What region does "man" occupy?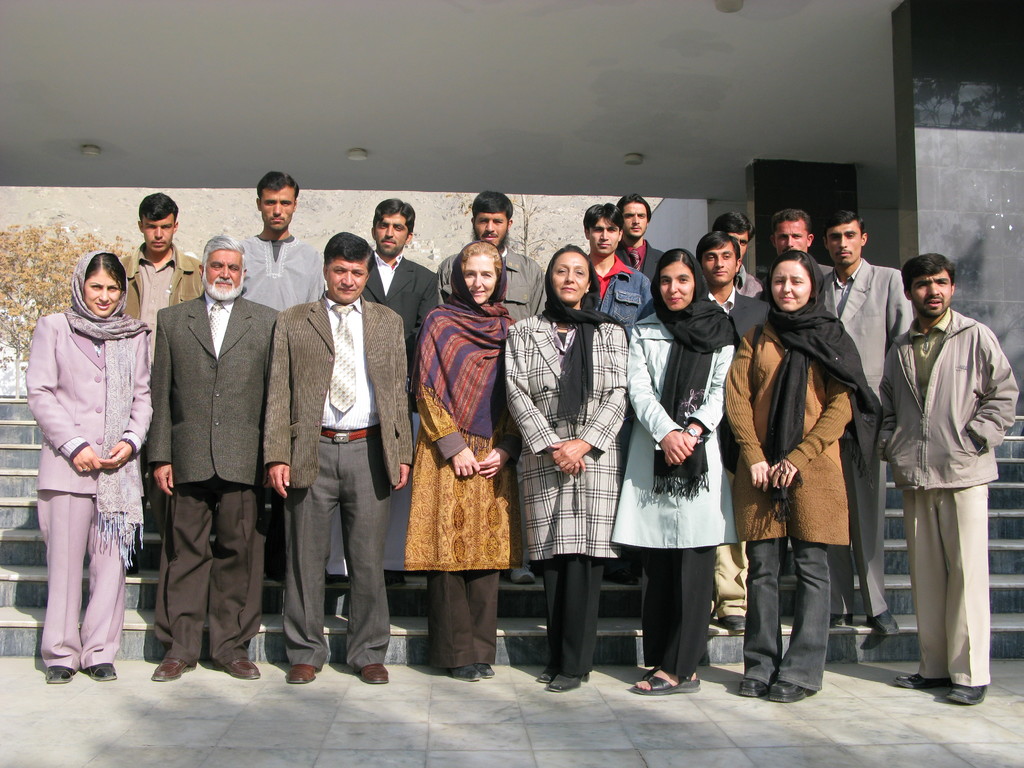
<box>233,164,324,312</box>.
